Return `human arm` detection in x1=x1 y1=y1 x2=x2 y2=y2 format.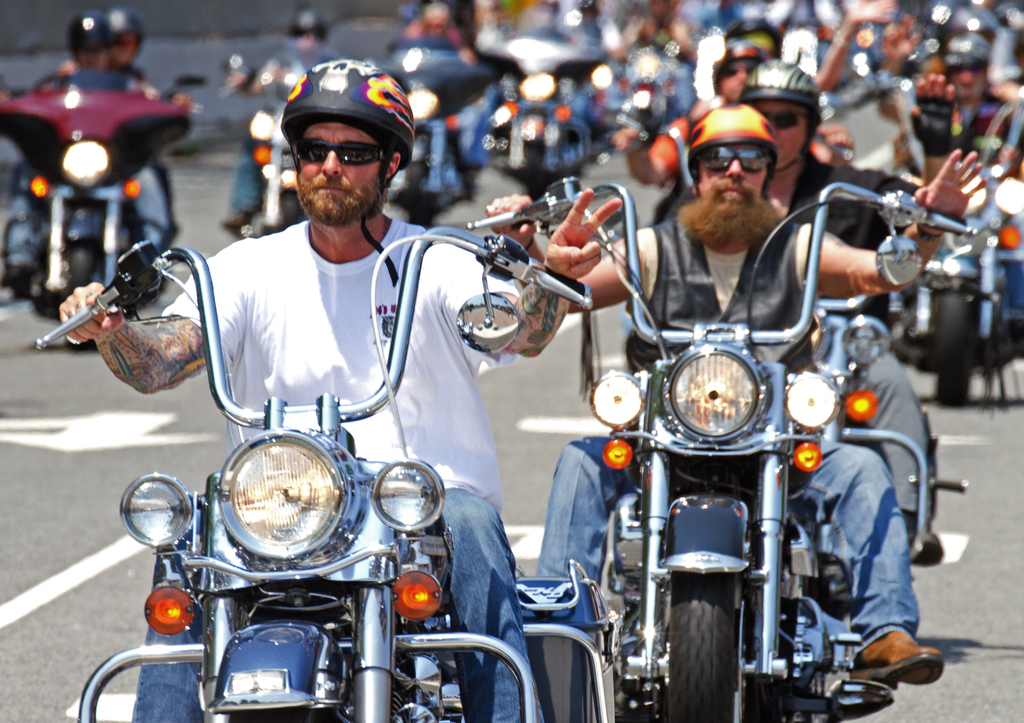
x1=137 y1=69 x2=192 y2=129.
